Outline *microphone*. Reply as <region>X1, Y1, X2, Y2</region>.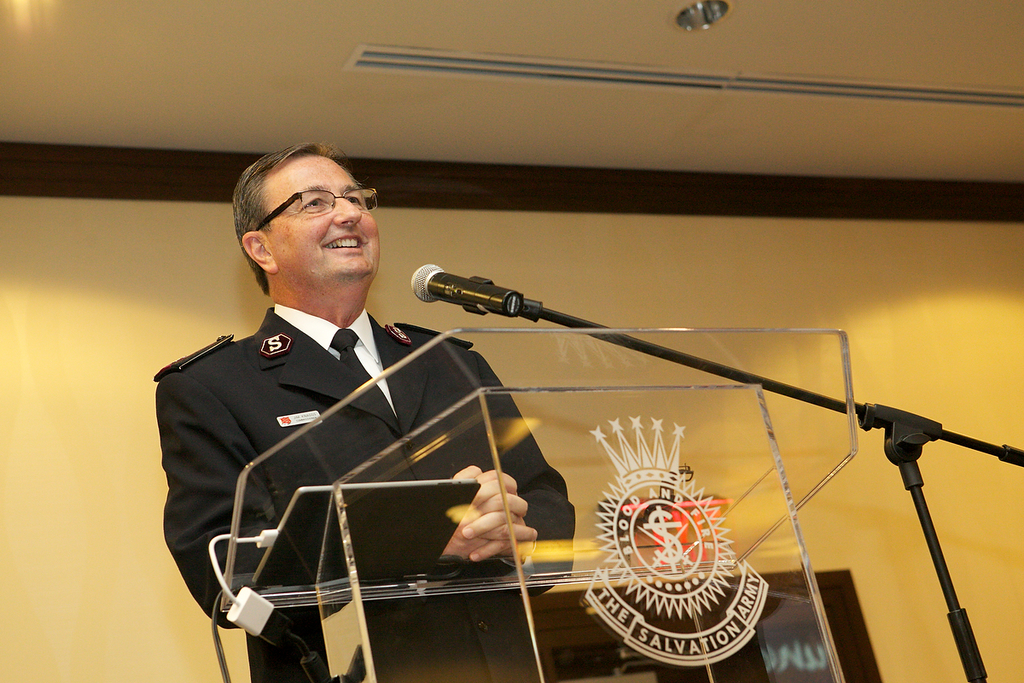
<region>411, 264, 549, 333</region>.
